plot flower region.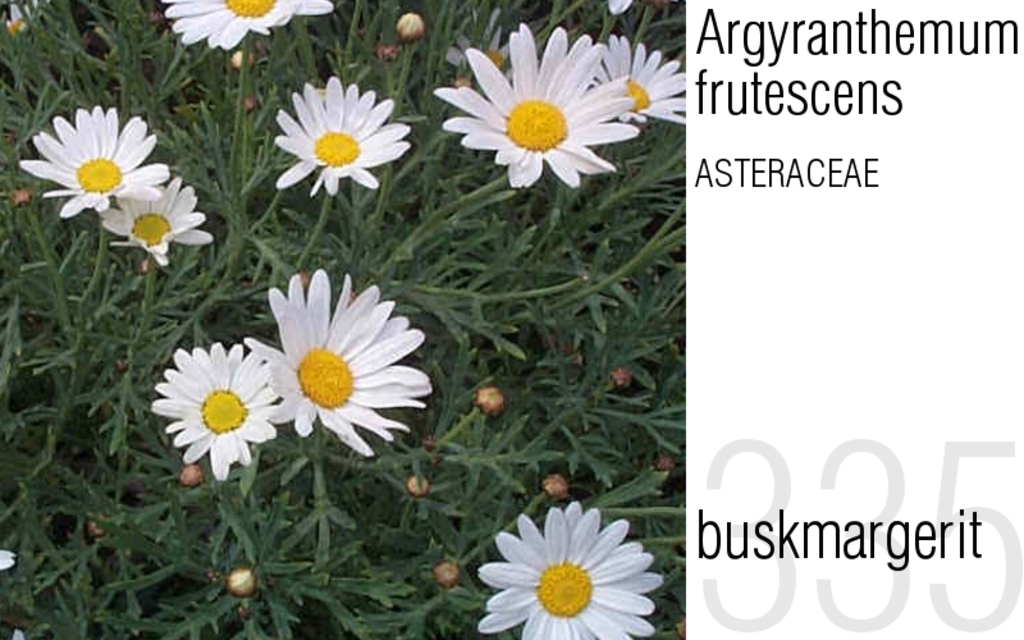
Plotted at select_region(155, 0, 333, 54).
